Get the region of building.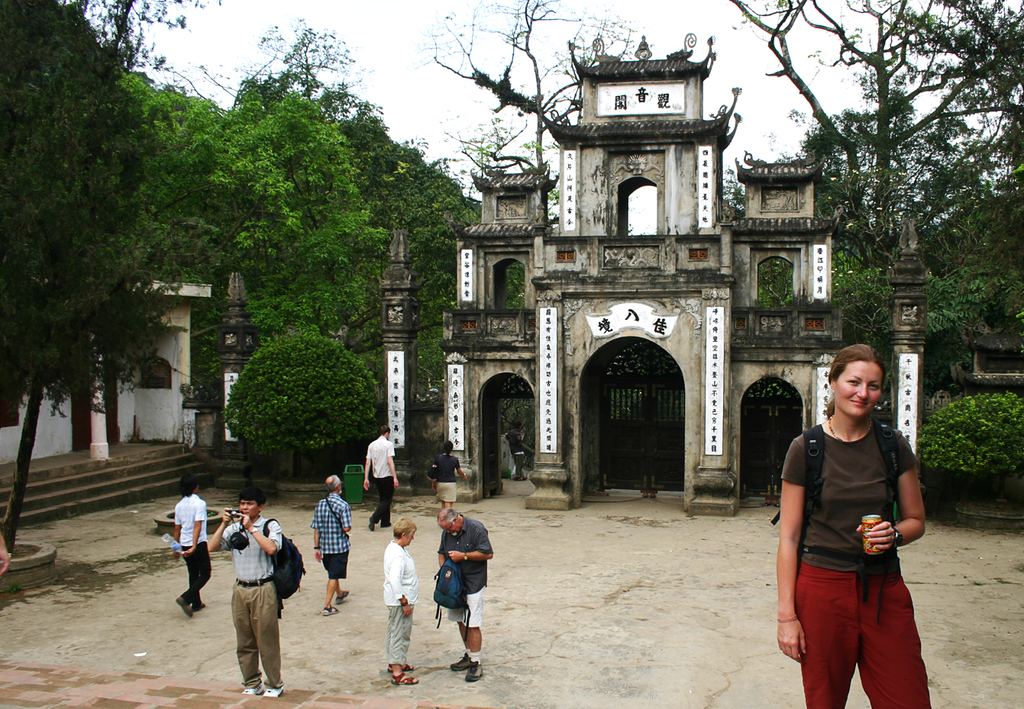
pyautogui.locateOnScreen(434, 37, 921, 522).
